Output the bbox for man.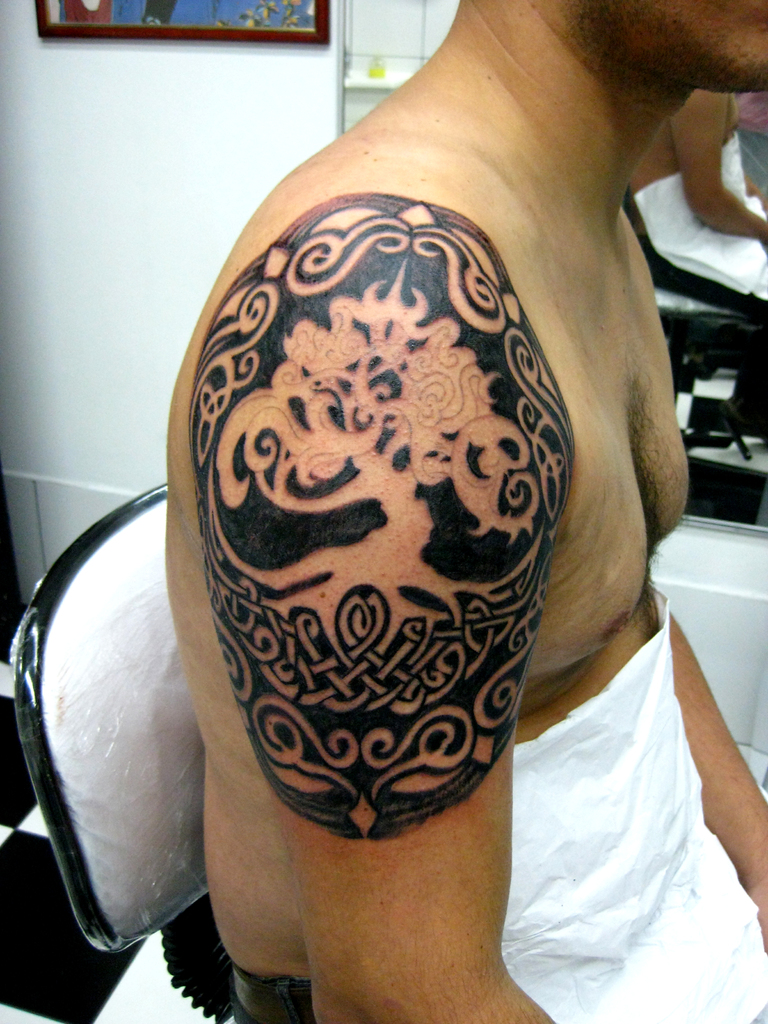
locate(162, 0, 767, 1023).
